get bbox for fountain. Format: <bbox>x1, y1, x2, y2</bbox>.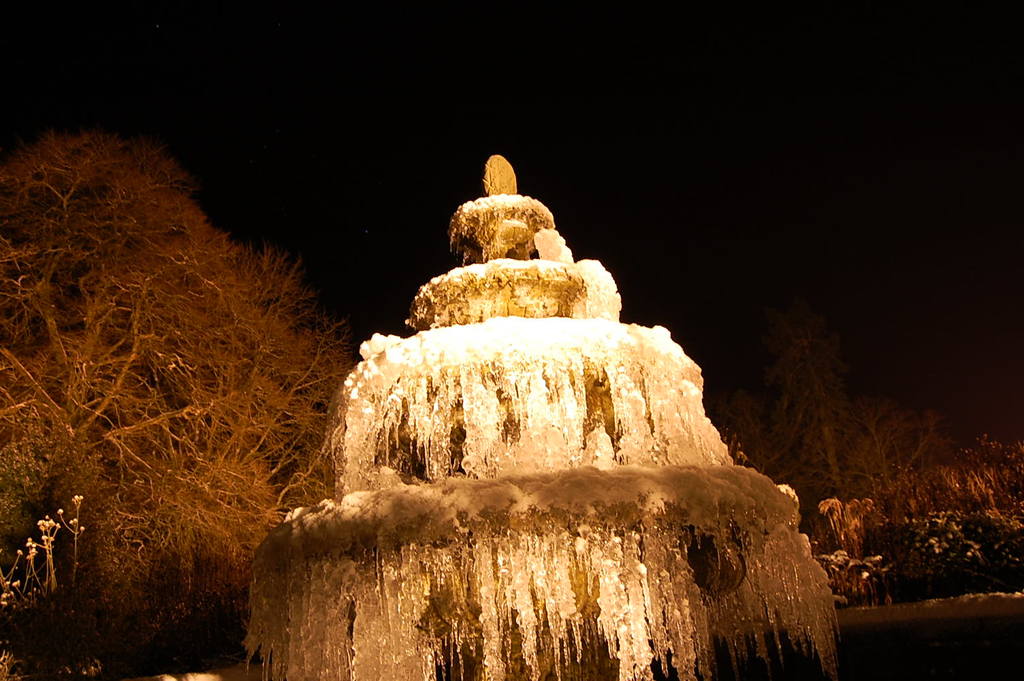
<bbox>283, 109, 918, 680</bbox>.
